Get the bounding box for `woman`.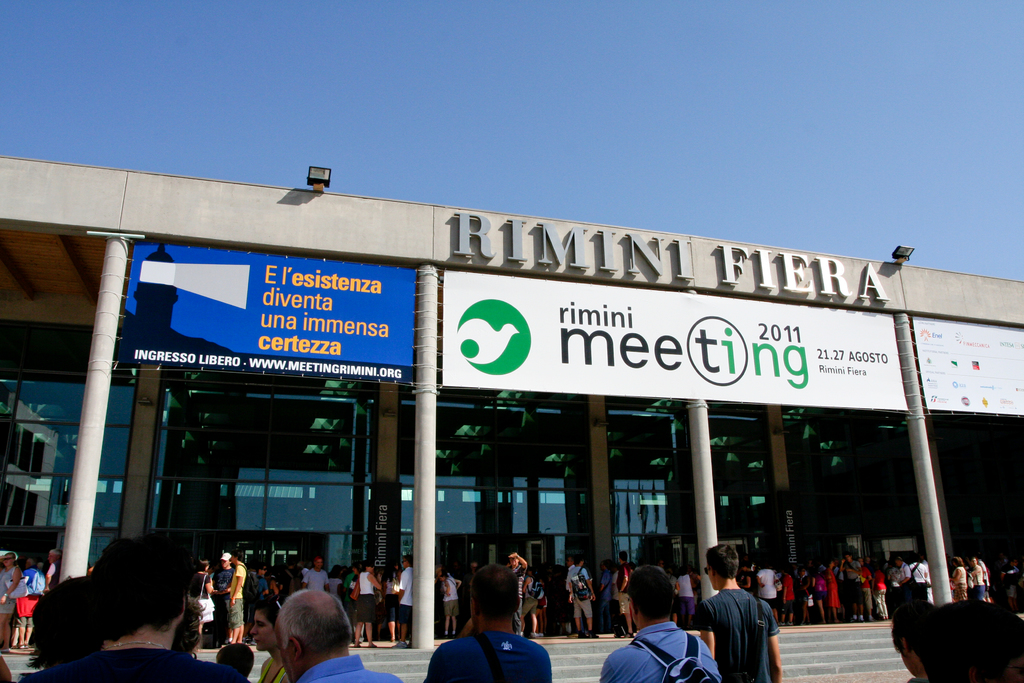
crop(441, 572, 463, 639).
